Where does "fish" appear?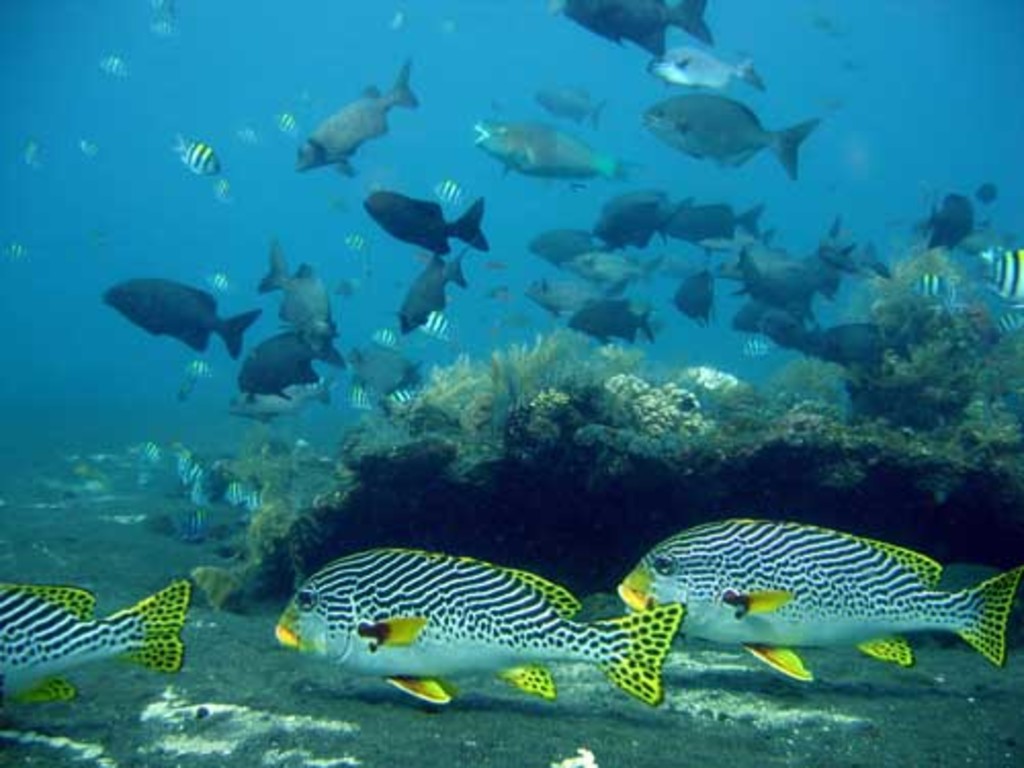
Appears at [535, 225, 616, 272].
